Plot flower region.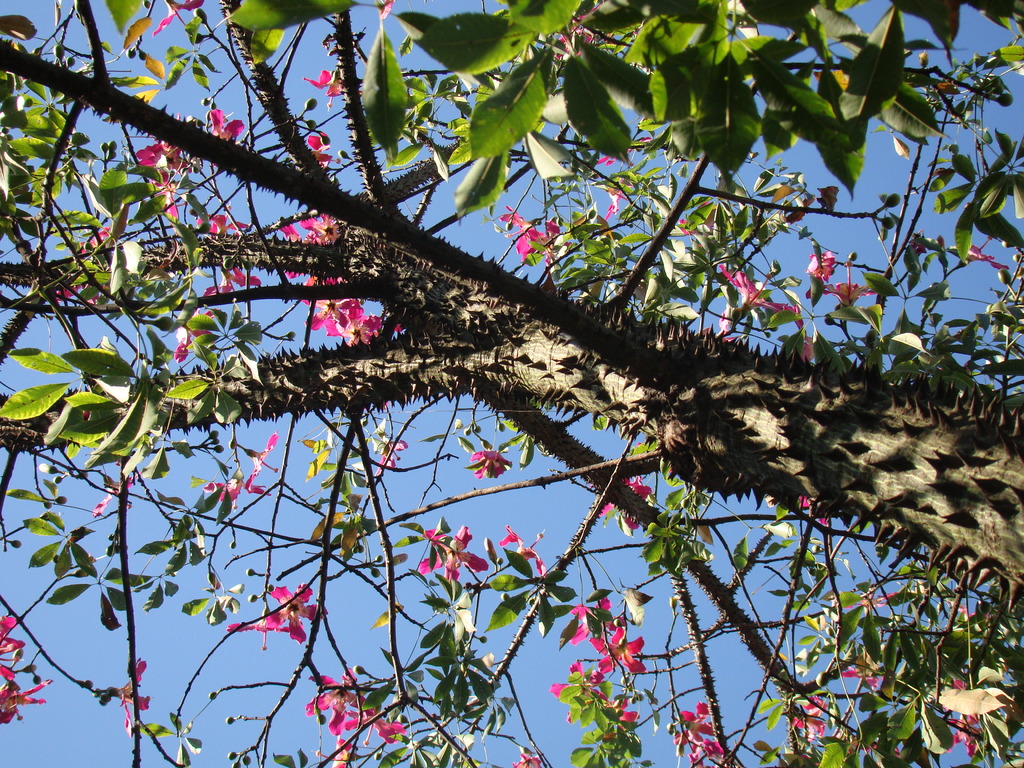
Plotted at {"x1": 592, "y1": 628, "x2": 648, "y2": 676}.
